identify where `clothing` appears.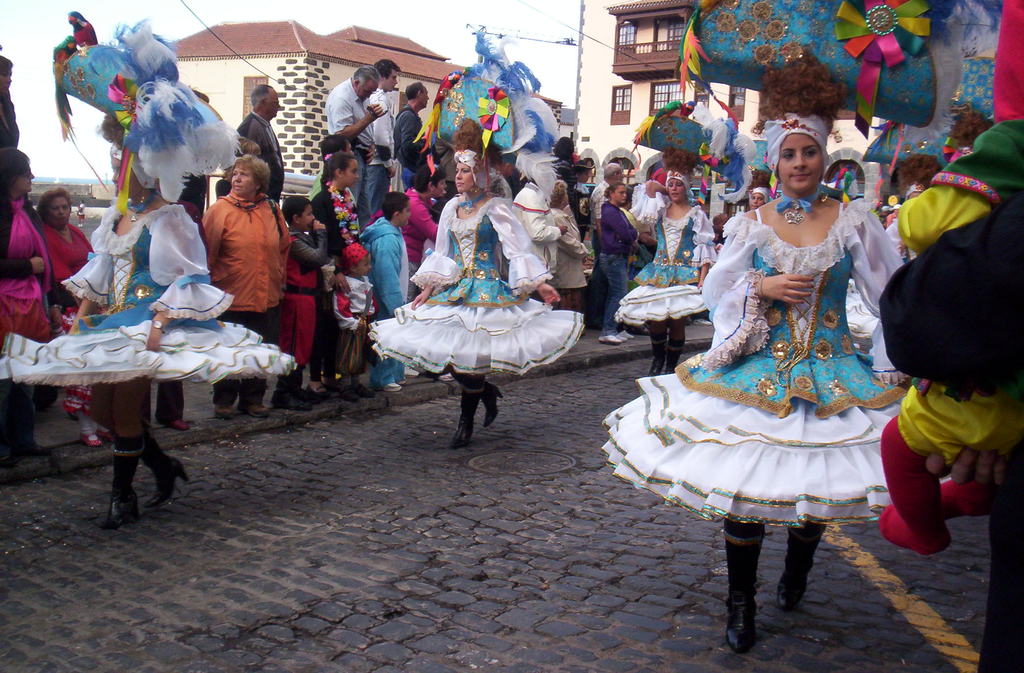
Appears at select_region(396, 104, 429, 187).
